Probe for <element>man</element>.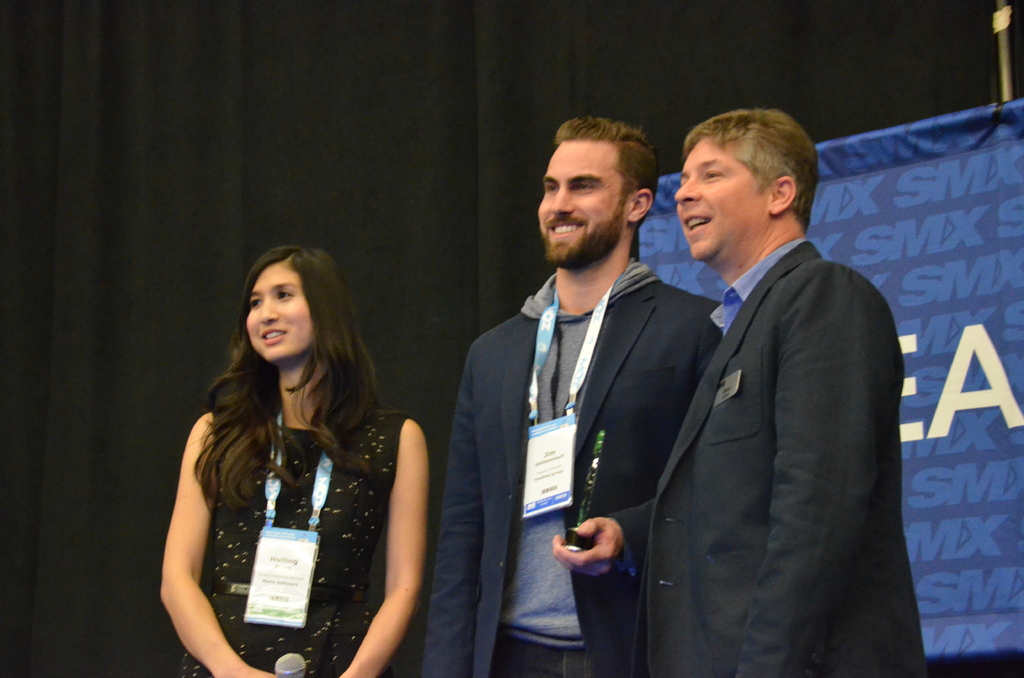
Probe result: <bbox>612, 94, 895, 675</bbox>.
